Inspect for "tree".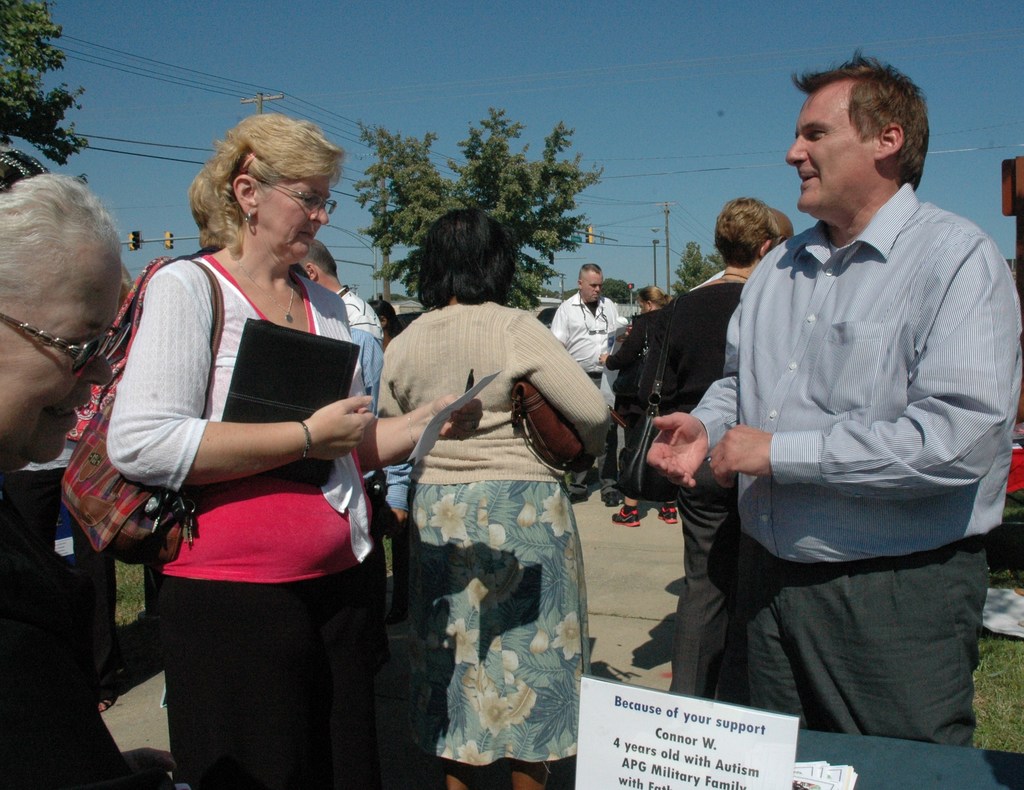
Inspection: detection(403, 125, 628, 276).
